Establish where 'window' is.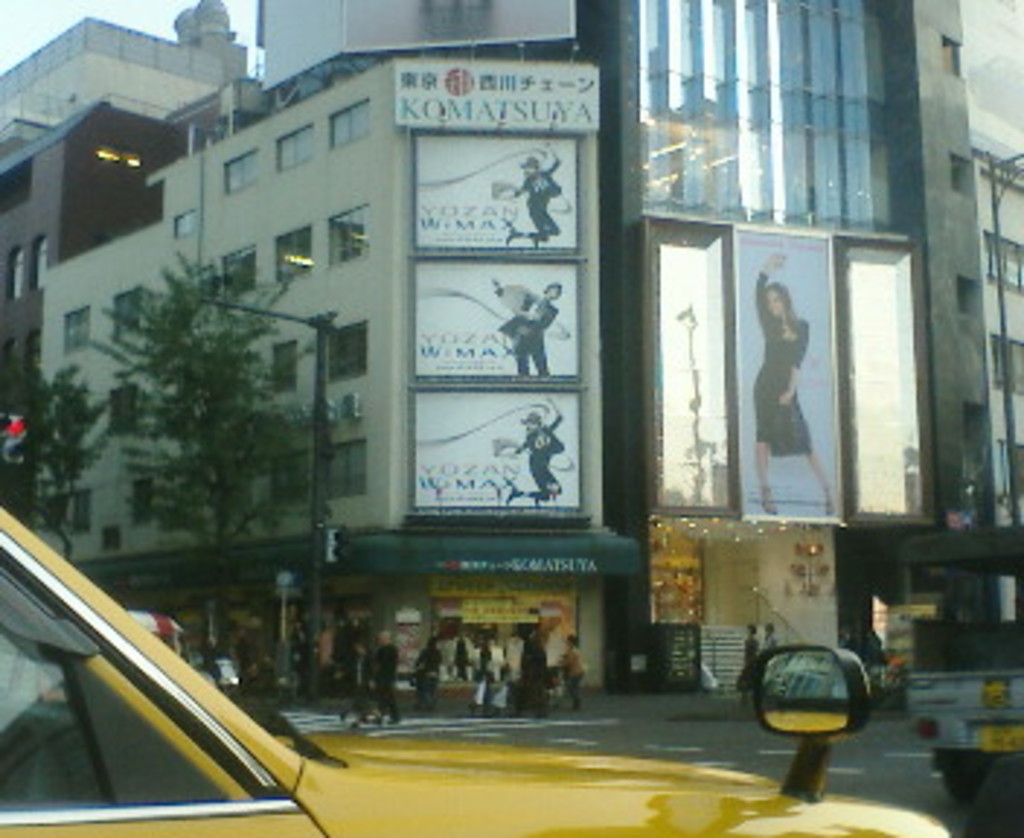
Established at (left=951, top=154, right=972, bottom=198).
